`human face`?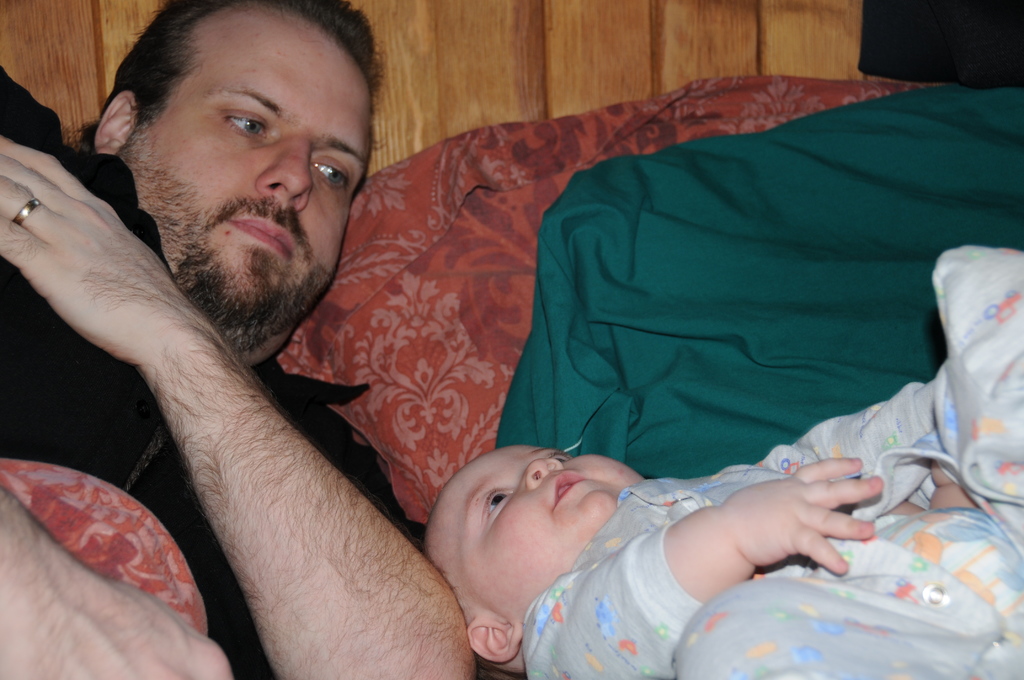
region(131, 9, 372, 339)
